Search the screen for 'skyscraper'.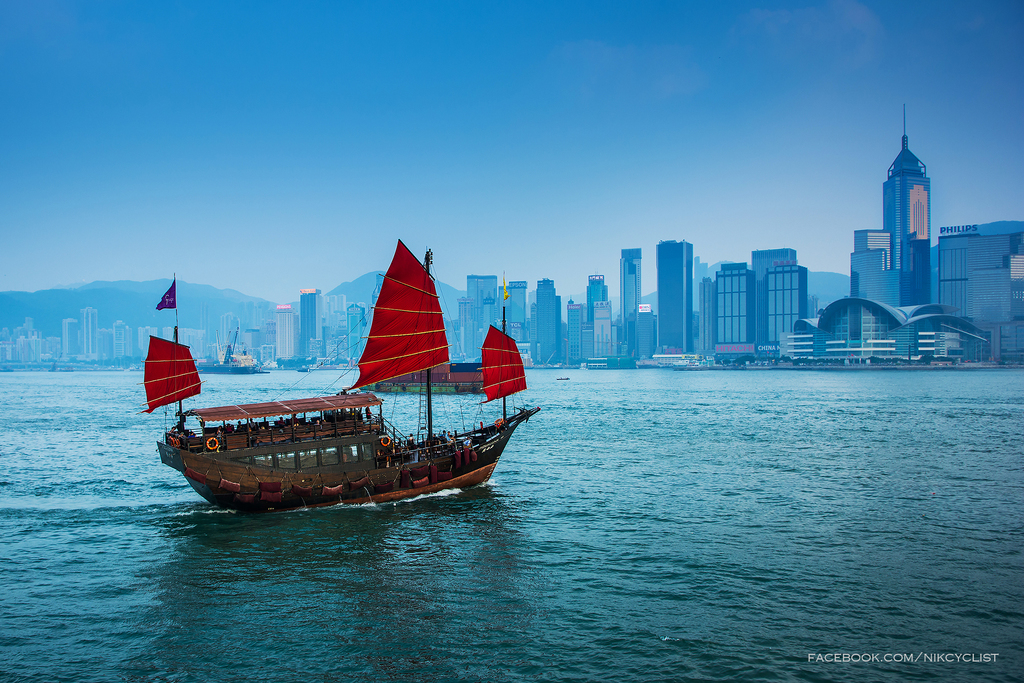
Found at 300:287:323:357.
